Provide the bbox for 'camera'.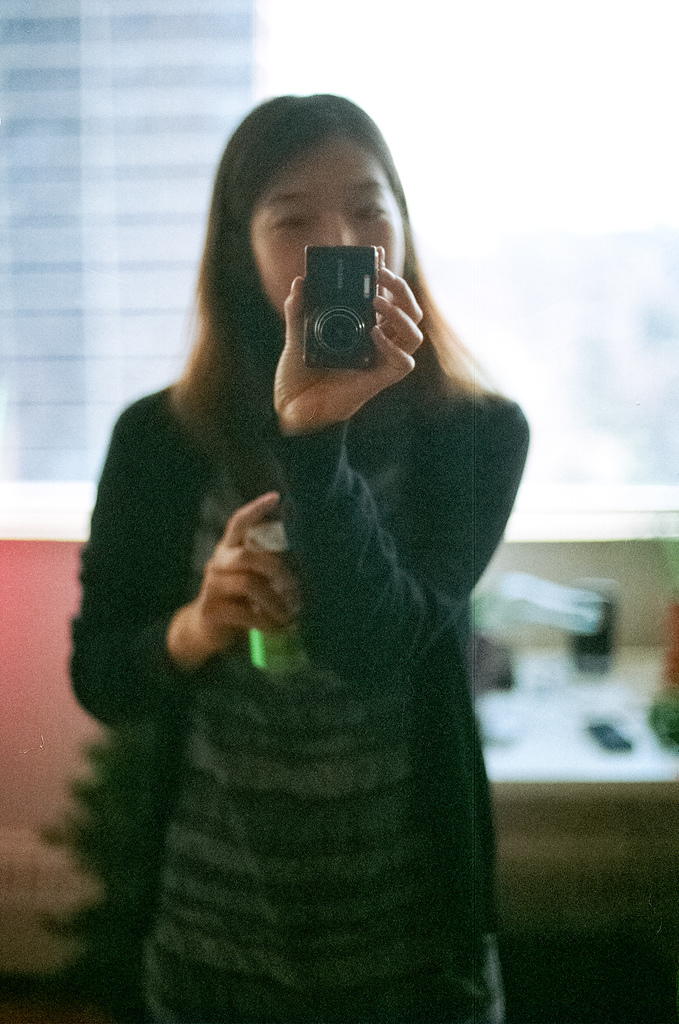
bbox=[304, 245, 372, 369].
